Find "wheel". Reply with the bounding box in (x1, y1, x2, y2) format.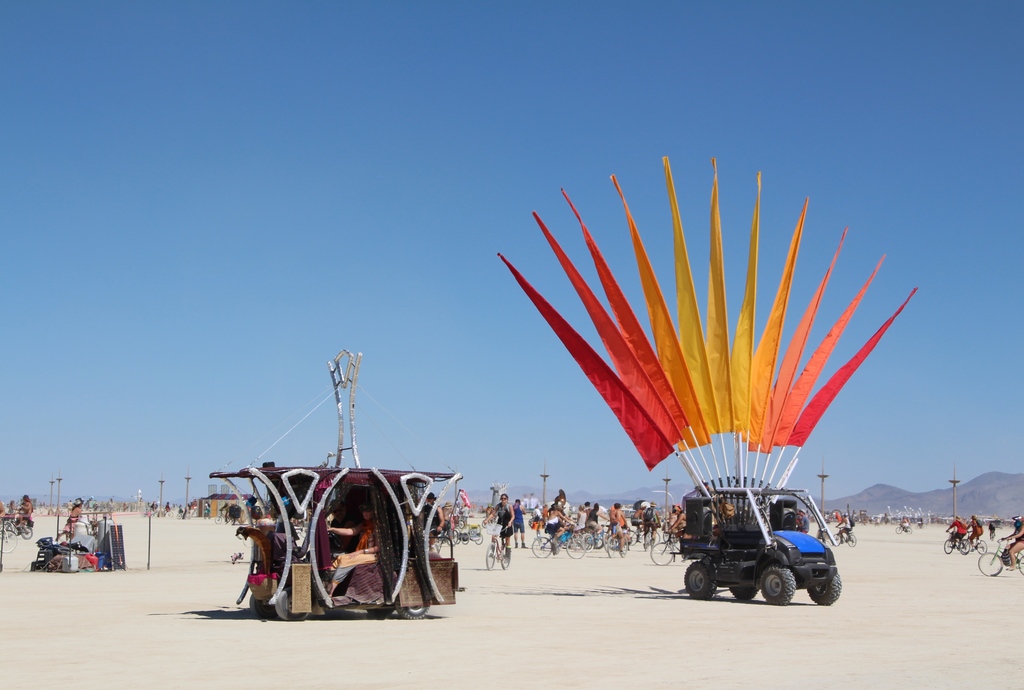
(204, 515, 205, 520).
